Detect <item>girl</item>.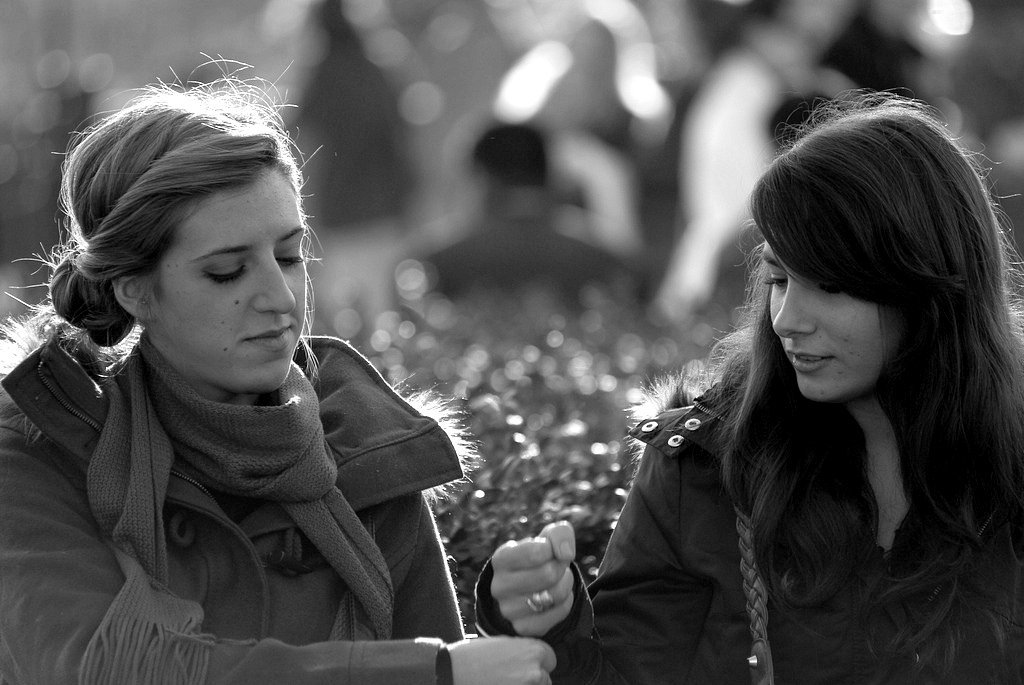
Detected at [left=574, top=98, right=1008, bottom=680].
